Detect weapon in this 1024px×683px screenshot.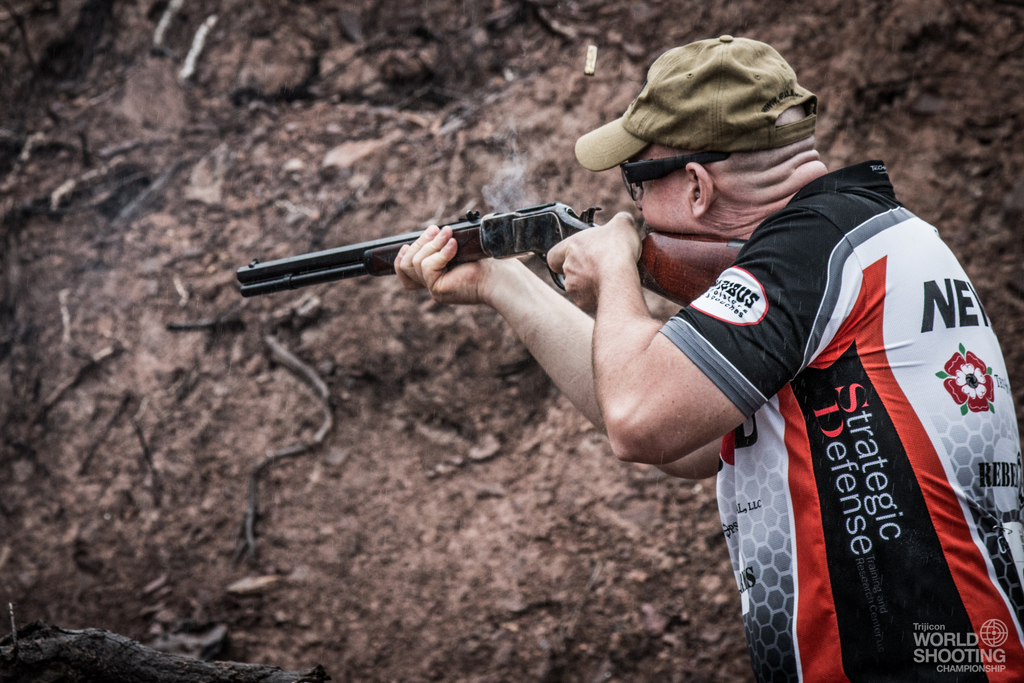
Detection: rect(229, 178, 637, 332).
